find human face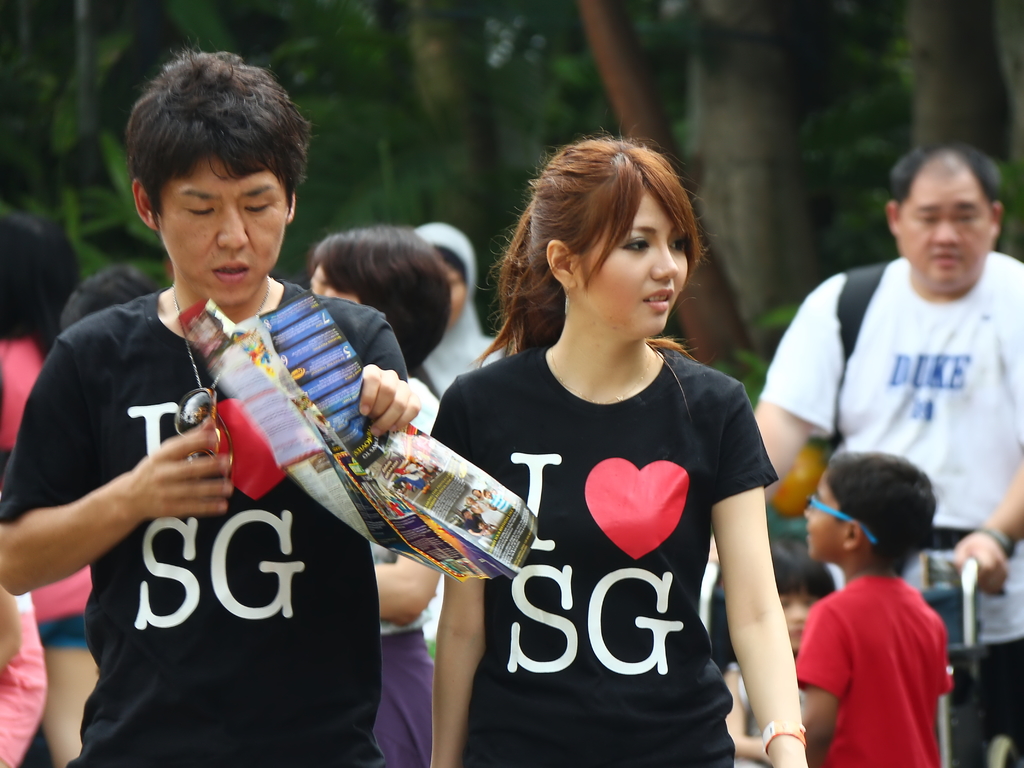
left=899, top=168, right=990, bottom=289
